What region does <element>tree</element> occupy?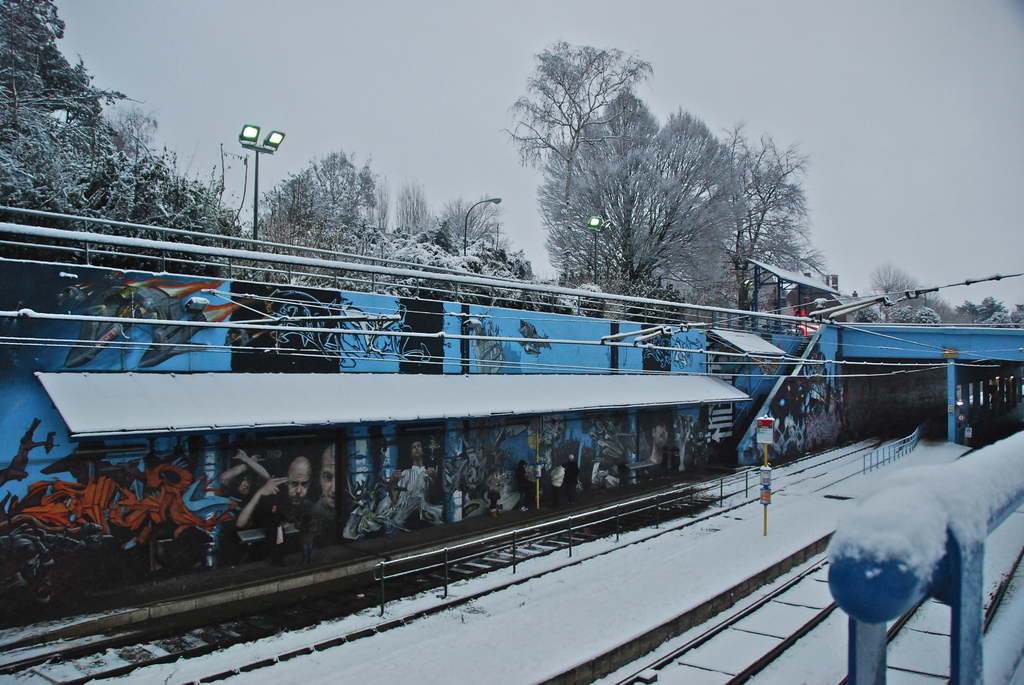
crop(865, 260, 925, 325).
